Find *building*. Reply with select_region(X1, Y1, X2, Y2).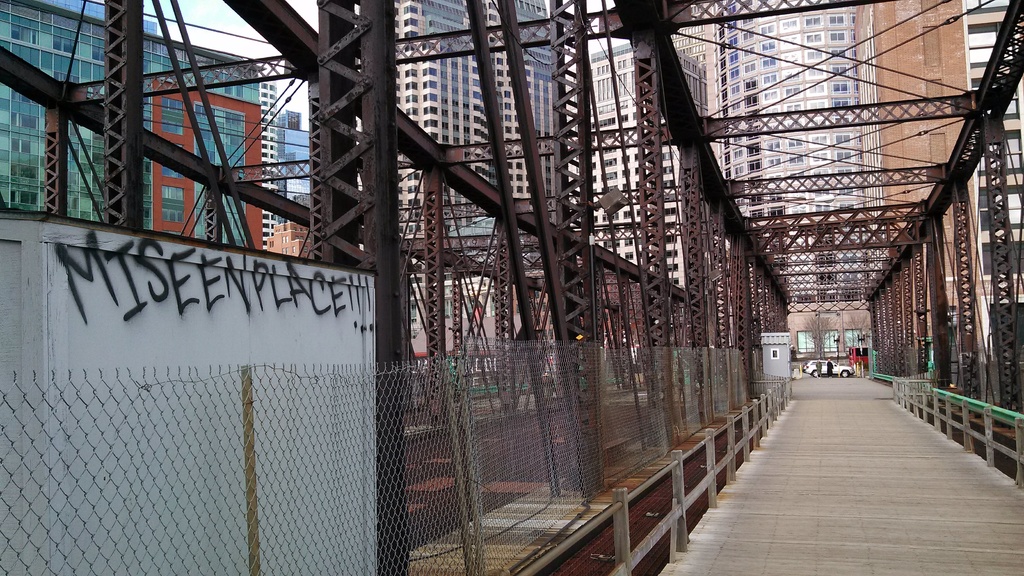
select_region(393, 0, 549, 335).
